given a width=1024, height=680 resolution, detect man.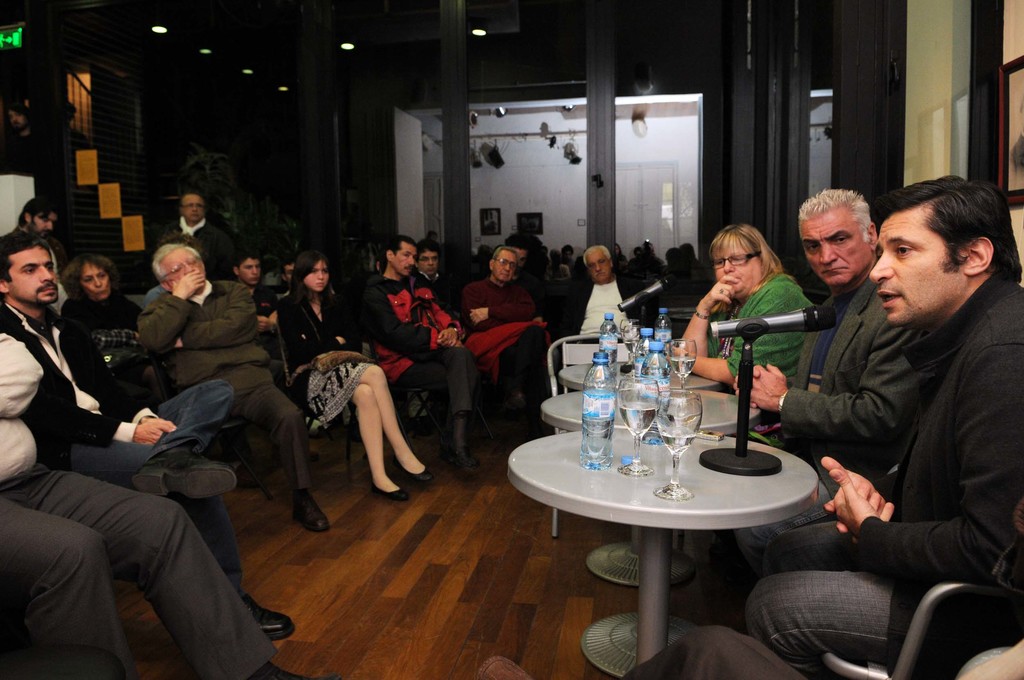
left=681, top=243, right=705, bottom=266.
